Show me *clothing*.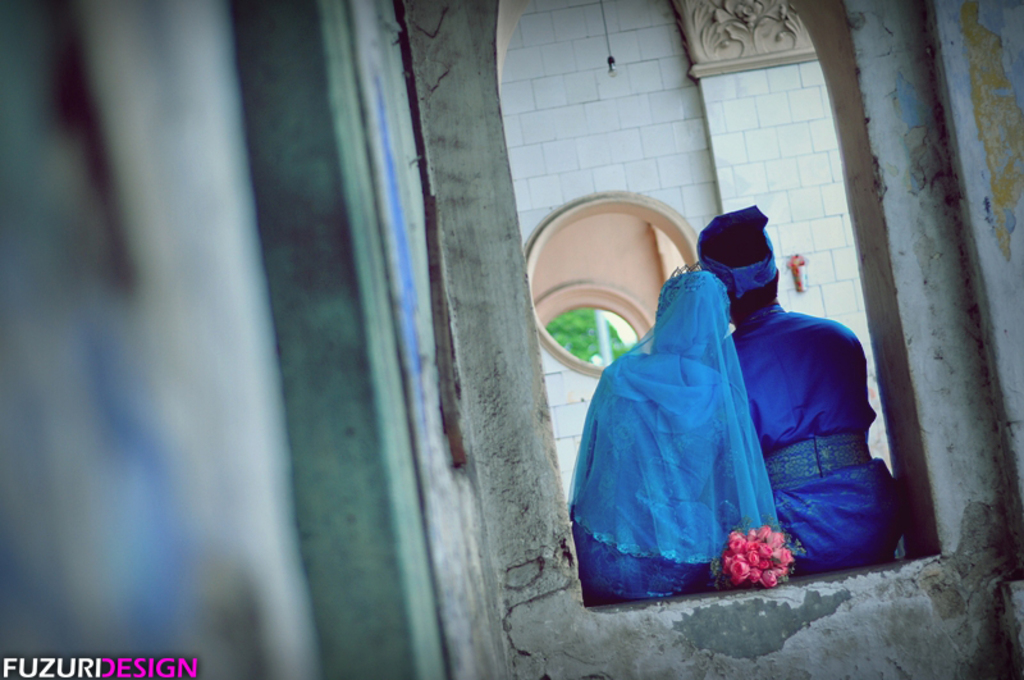
*clothing* is here: bbox=(558, 268, 804, 606).
